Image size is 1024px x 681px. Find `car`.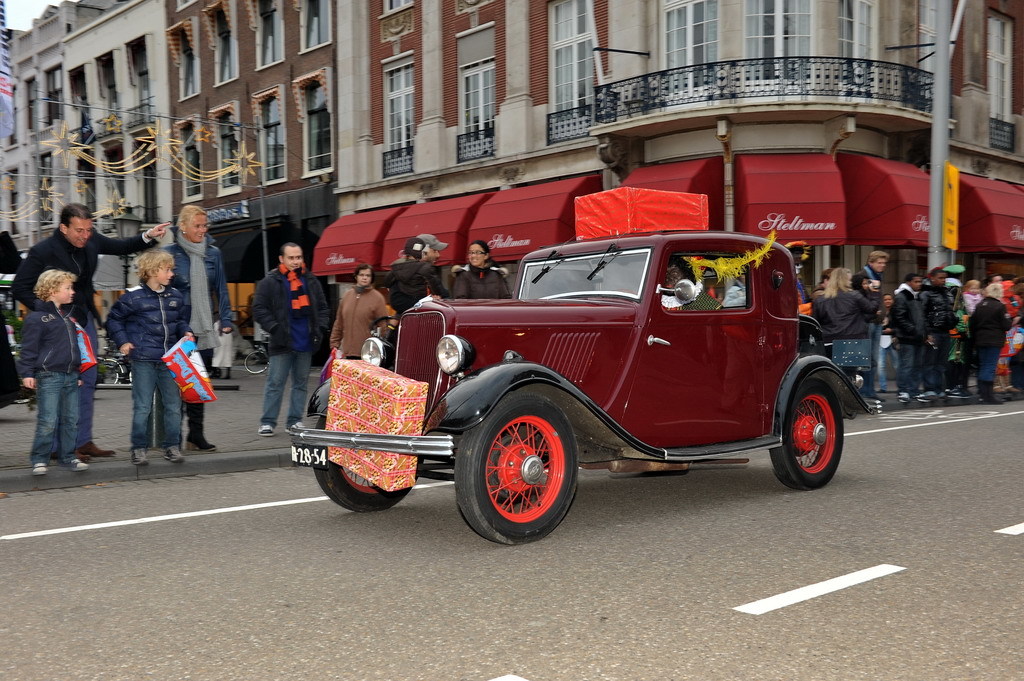
{"left": 289, "top": 237, "right": 868, "bottom": 547}.
